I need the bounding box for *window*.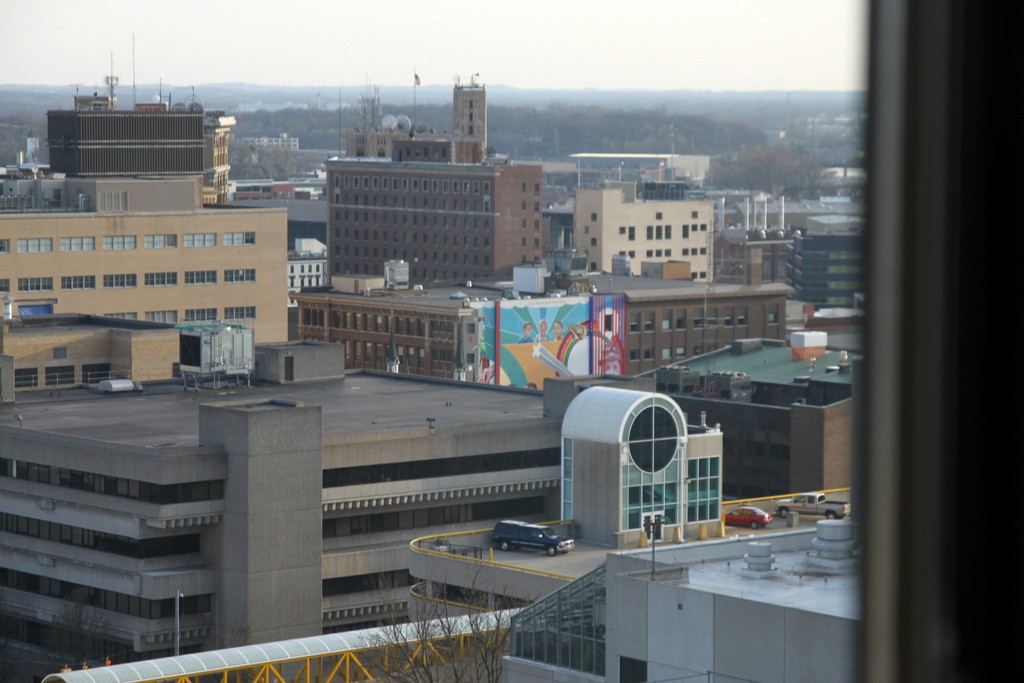
Here it is: <region>770, 307, 778, 322</region>.
